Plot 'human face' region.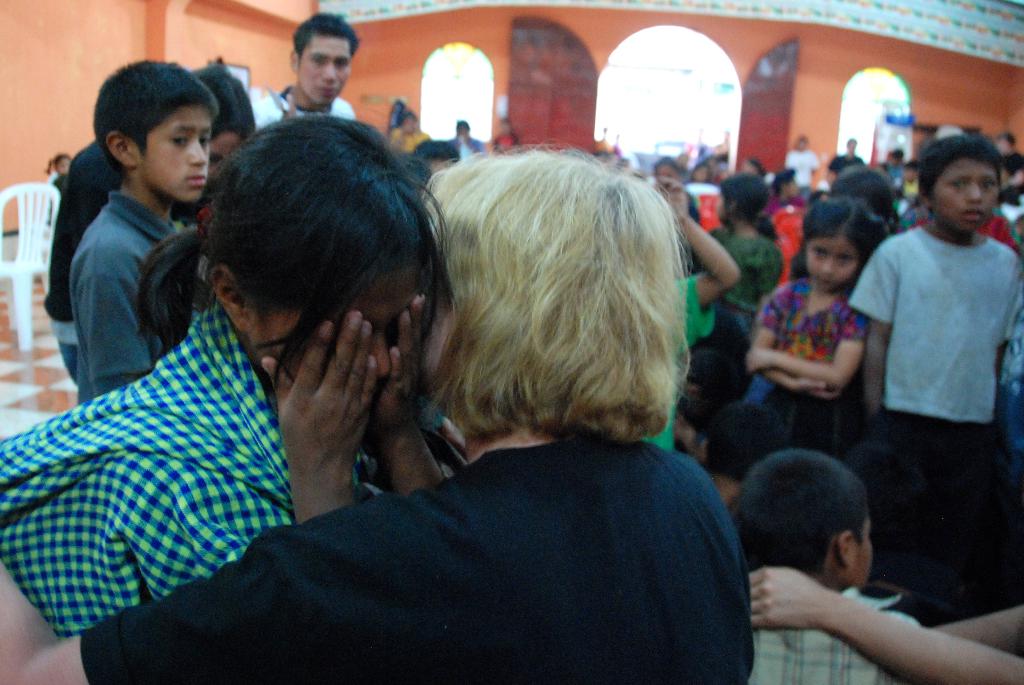
Plotted at select_region(804, 235, 862, 294).
